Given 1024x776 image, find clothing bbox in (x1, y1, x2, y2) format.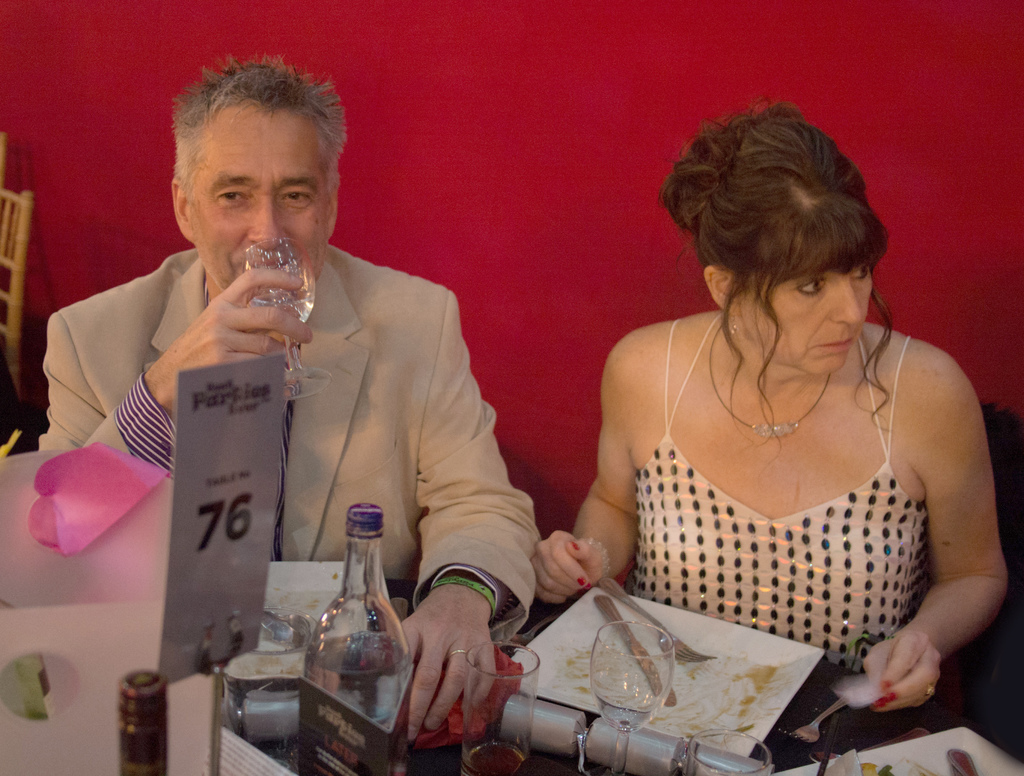
(39, 239, 573, 654).
